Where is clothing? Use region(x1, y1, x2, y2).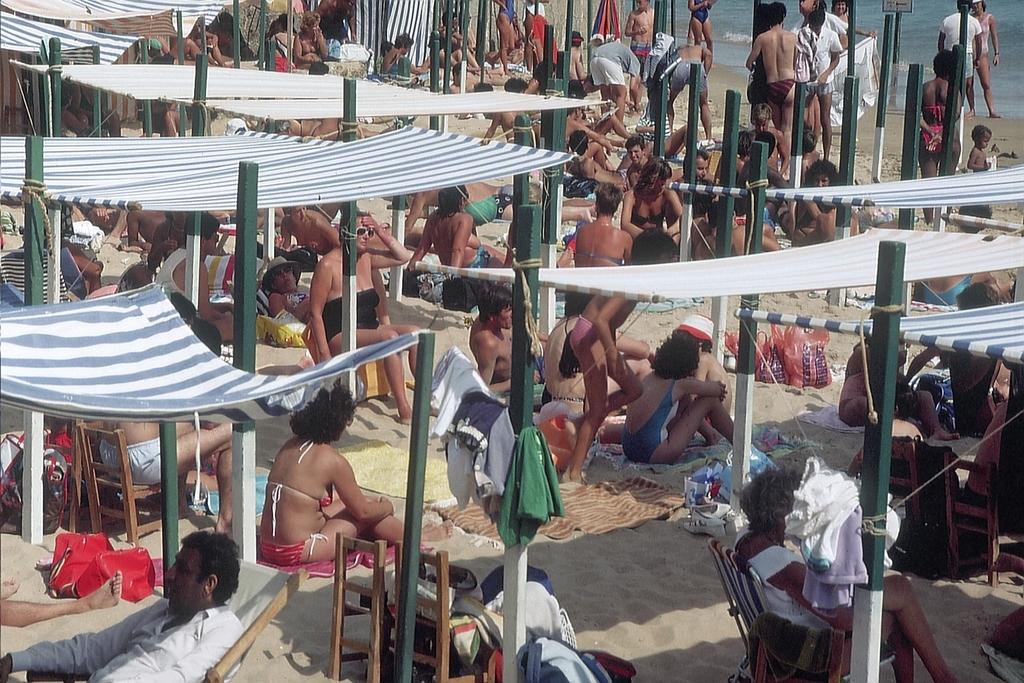
region(465, 243, 485, 272).
